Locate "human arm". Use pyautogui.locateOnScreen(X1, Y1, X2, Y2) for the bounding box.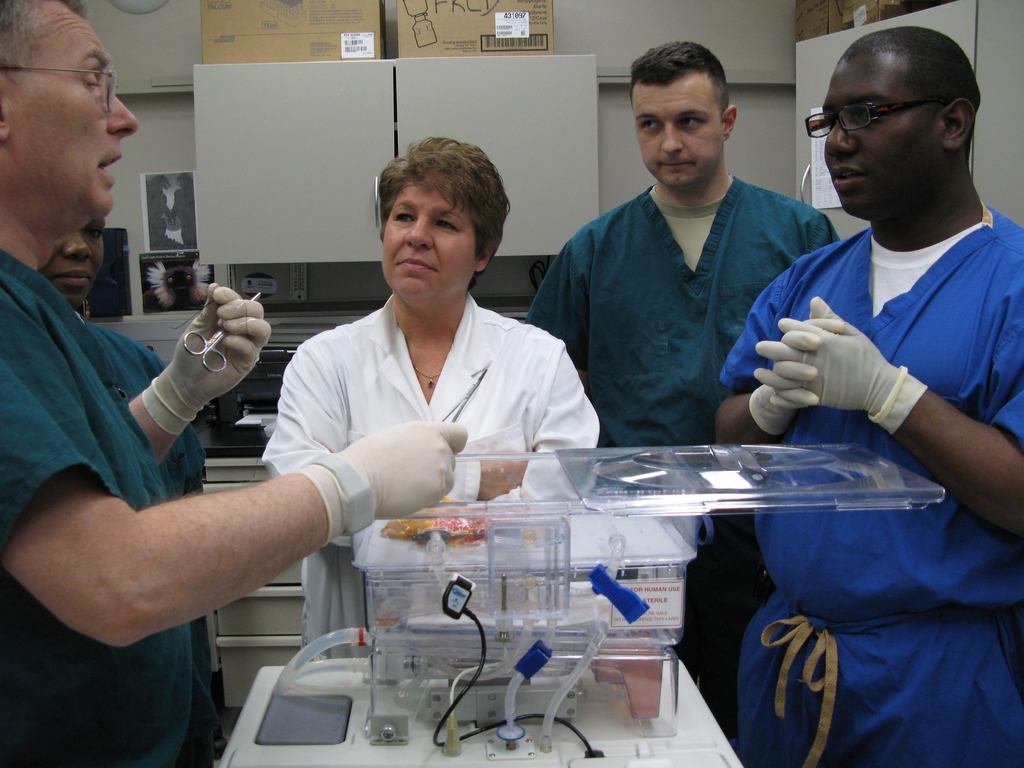
pyautogui.locateOnScreen(259, 329, 533, 563).
